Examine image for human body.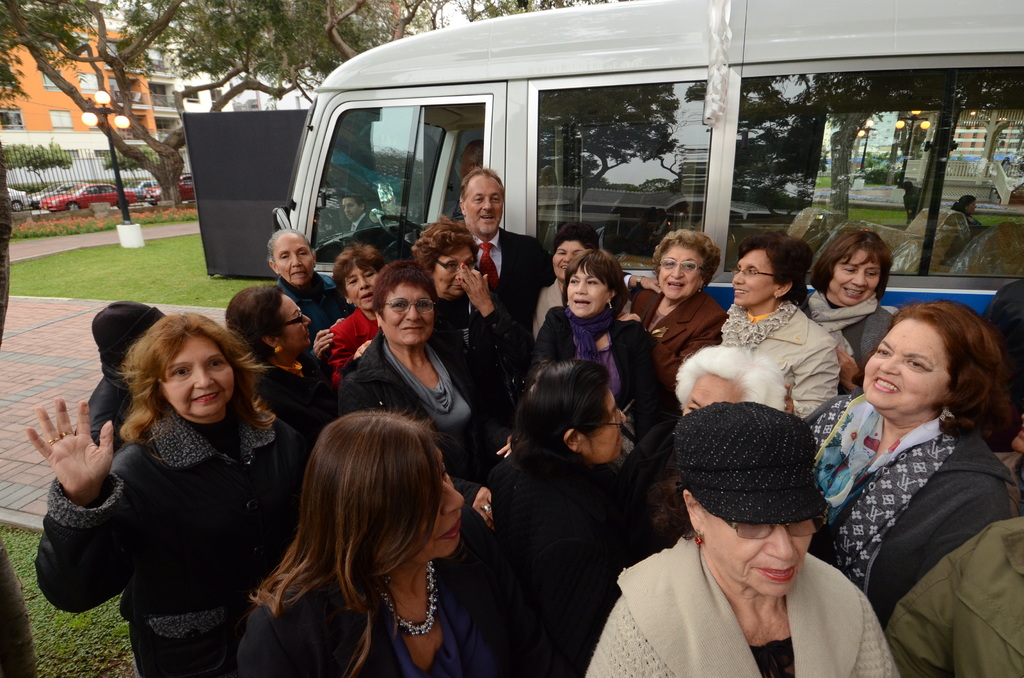
Examination result: pyautogui.locateOnScreen(243, 558, 511, 677).
